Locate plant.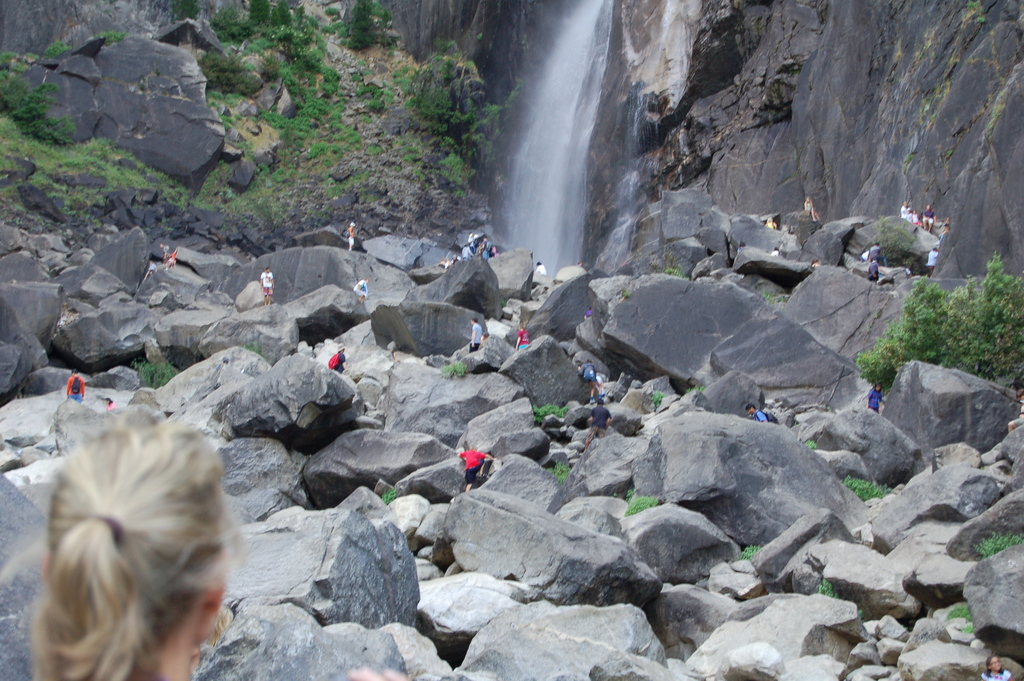
Bounding box: left=740, top=543, right=758, bottom=560.
